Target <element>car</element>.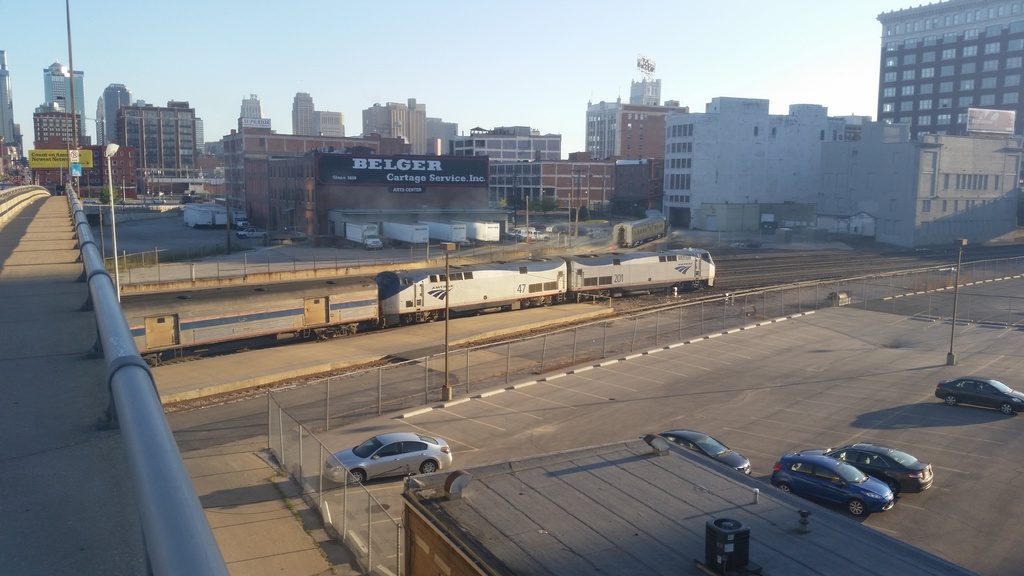
Target region: <region>934, 376, 1023, 410</region>.
